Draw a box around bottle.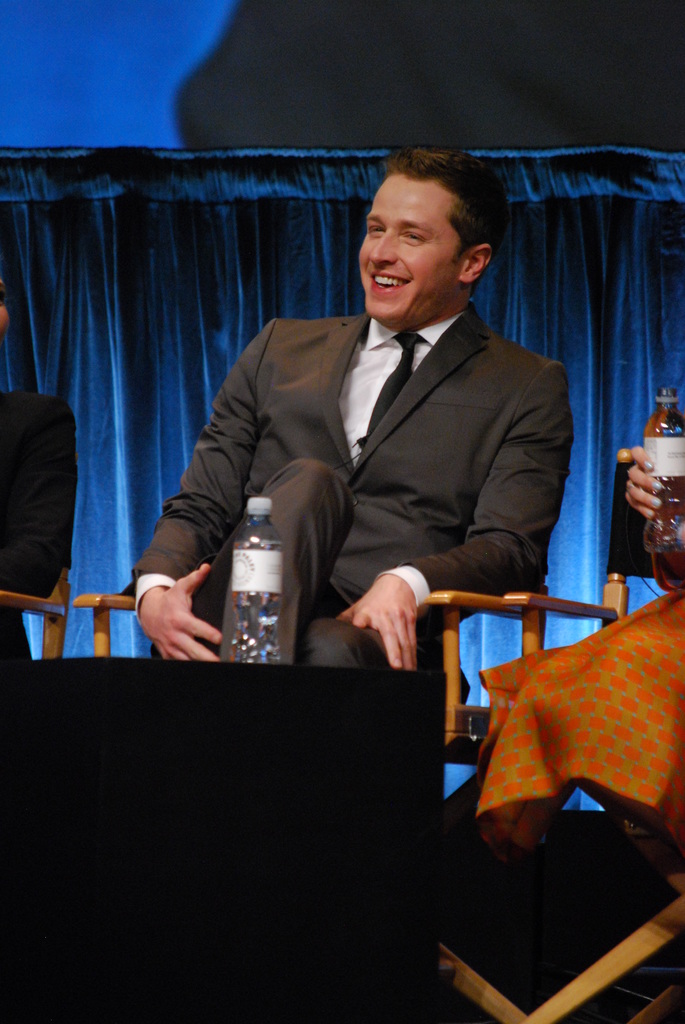
detection(215, 497, 301, 667).
